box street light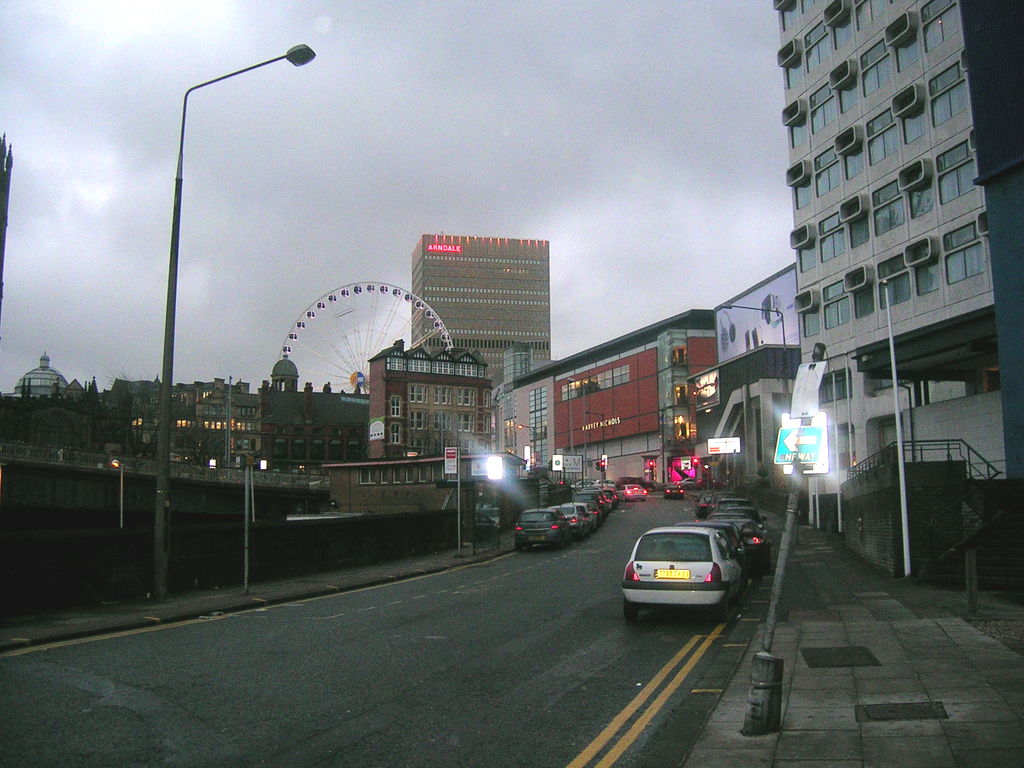
580:409:608:479
